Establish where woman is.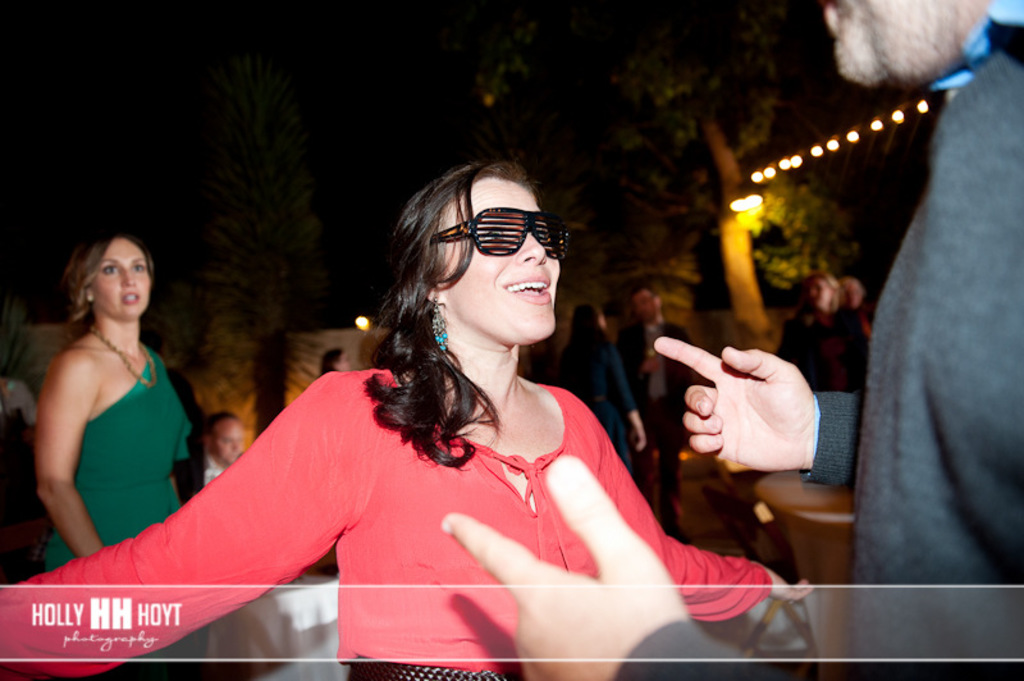
Established at [x1=773, y1=270, x2=859, y2=393].
